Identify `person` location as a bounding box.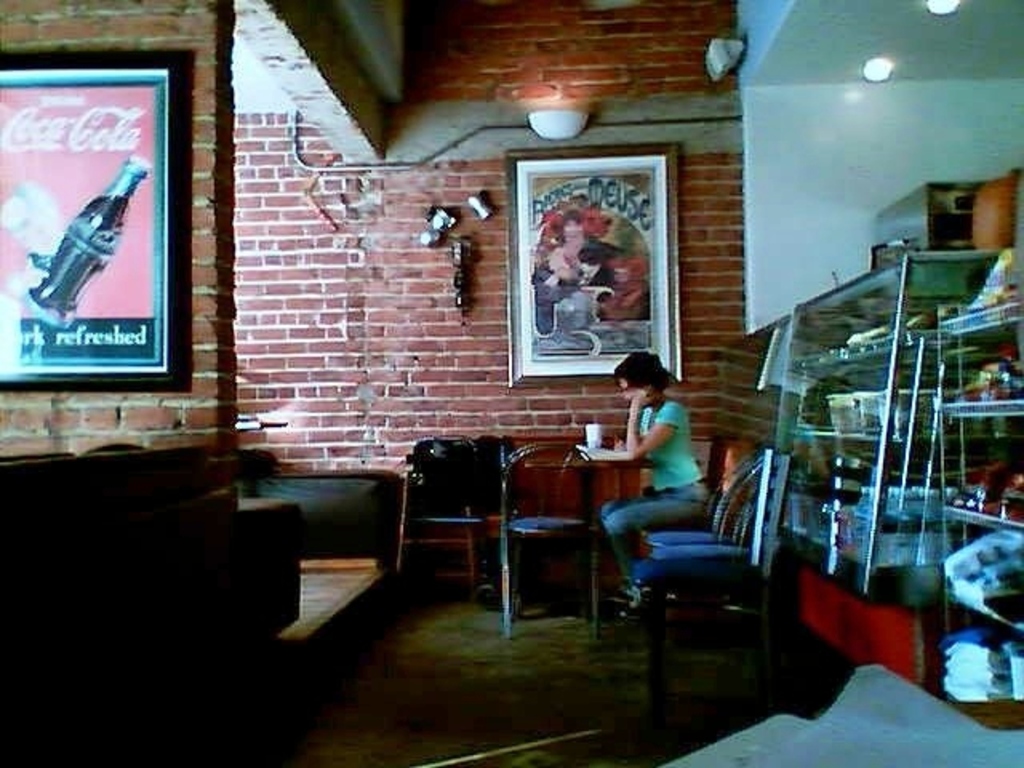
x1=611 y1=346 x2=704 y2=552.
